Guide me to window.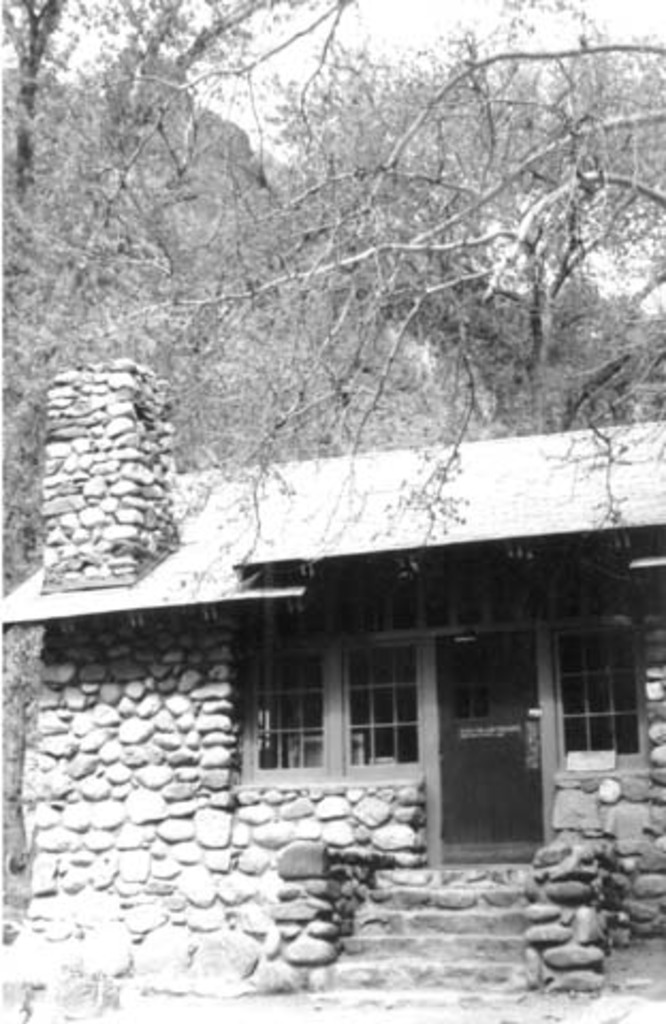
Guidance: pyautogui.locateOnScreen(252, 636, 327, 777).
